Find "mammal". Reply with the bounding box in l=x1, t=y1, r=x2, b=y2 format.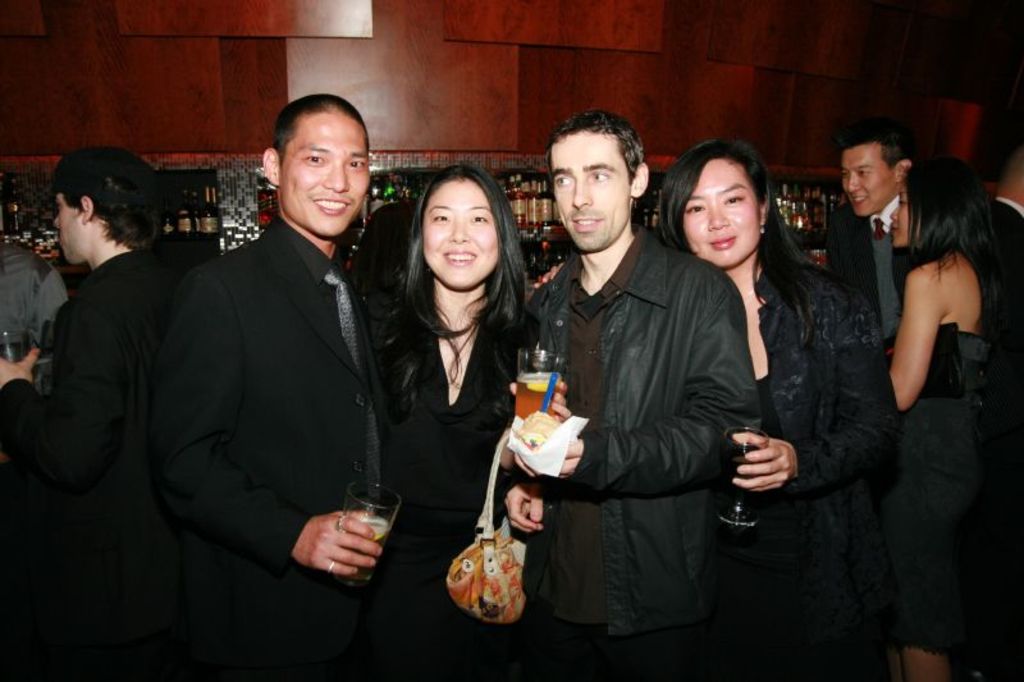
l=498, t=101, r=777, b=681.
